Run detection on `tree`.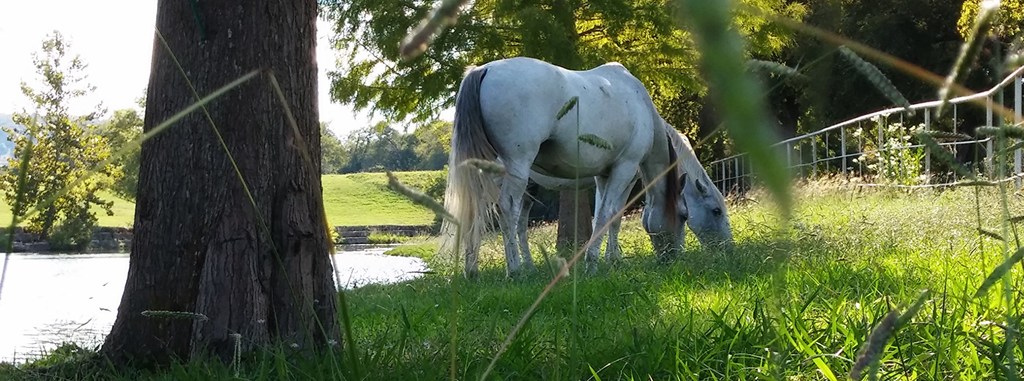
Result: 95, 0, 335, 362.
